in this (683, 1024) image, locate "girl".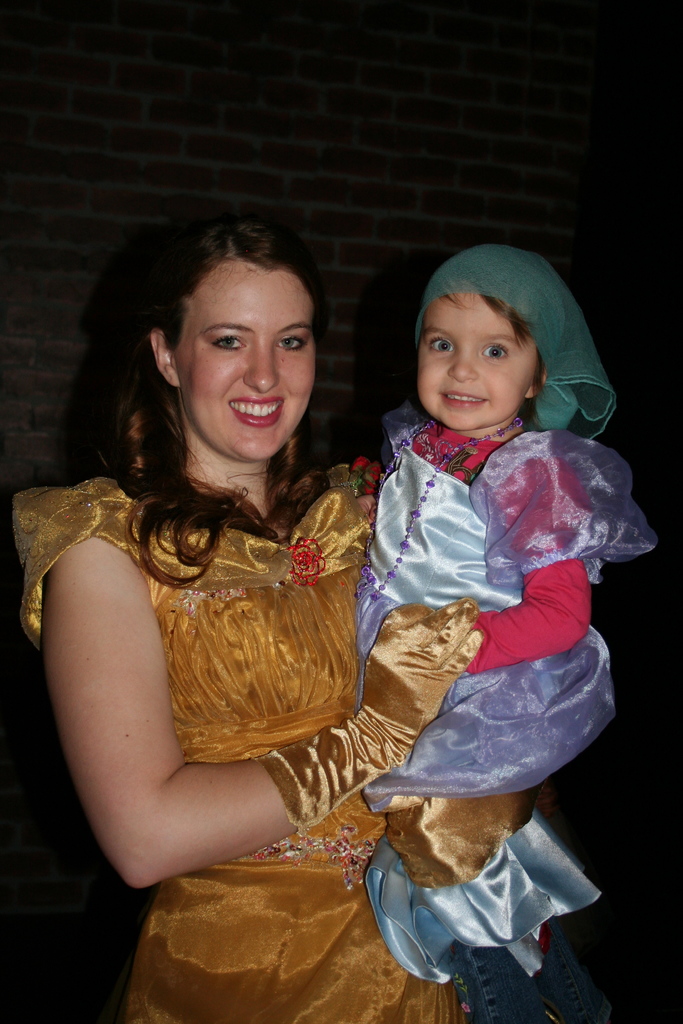
Bounding box: bbox(19, 220, 575, 1023).
